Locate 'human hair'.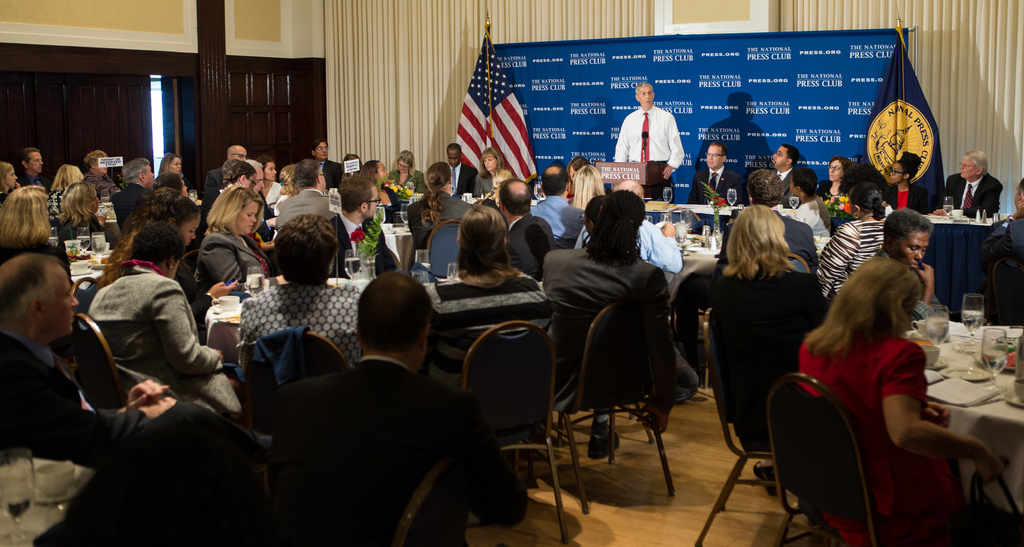
Bounding box: bbox=[277, 162, 296, 196].
